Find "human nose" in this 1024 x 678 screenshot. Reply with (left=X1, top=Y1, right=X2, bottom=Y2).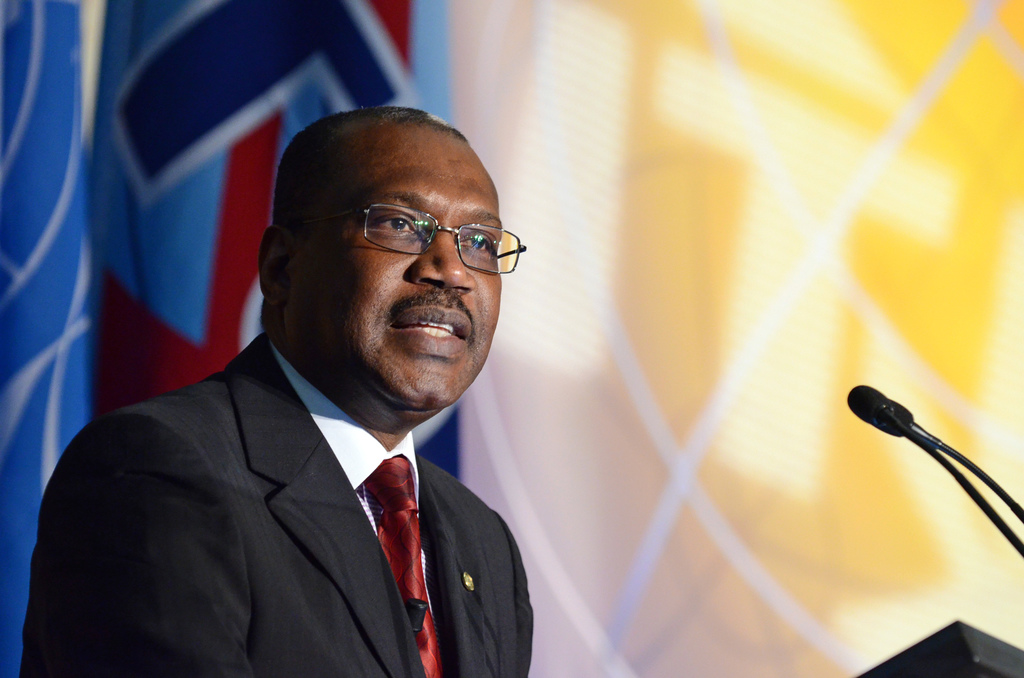
(left=405, top=218, right=476, bottom=291).
